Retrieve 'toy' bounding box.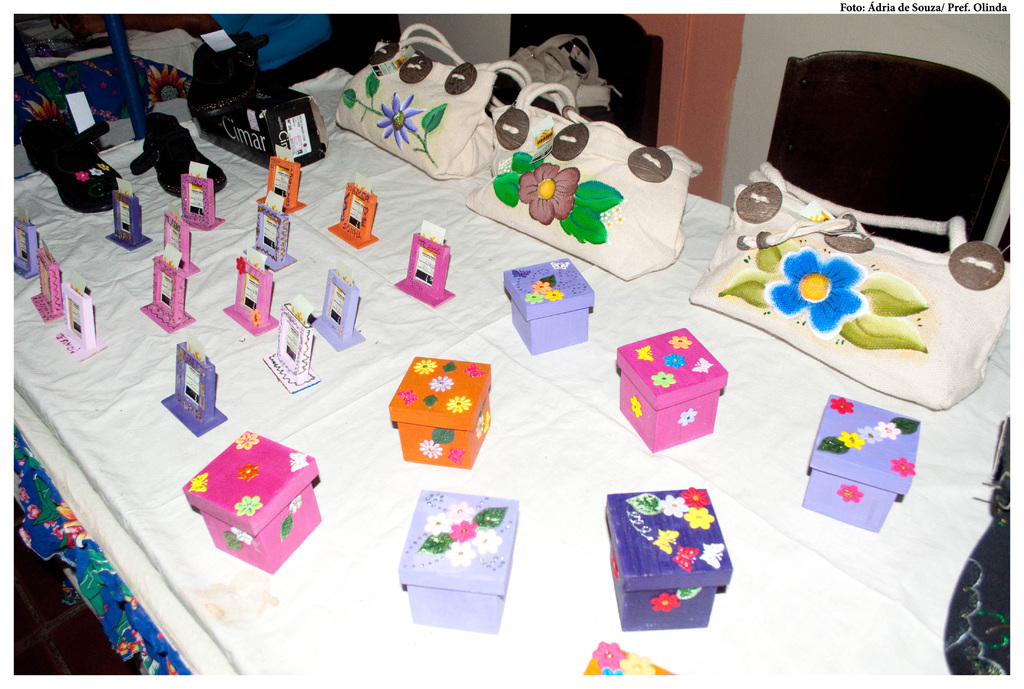
Bounding box: 177/425/320/574.
